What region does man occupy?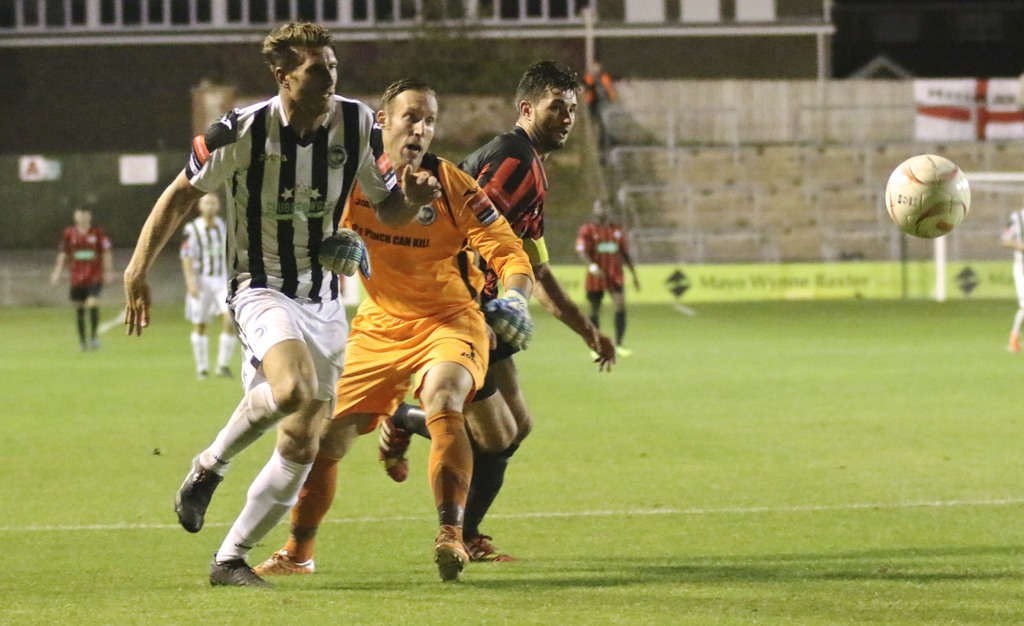
box=[52, 205, 111, 356].
